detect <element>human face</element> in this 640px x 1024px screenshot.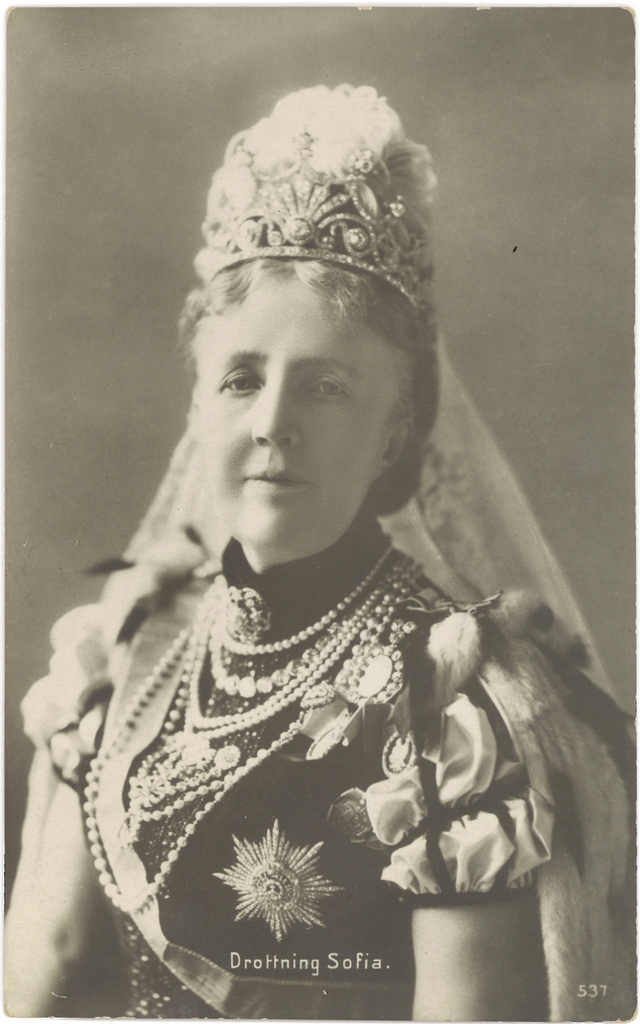
Detection: Rect(195, 274, 415, 545).
